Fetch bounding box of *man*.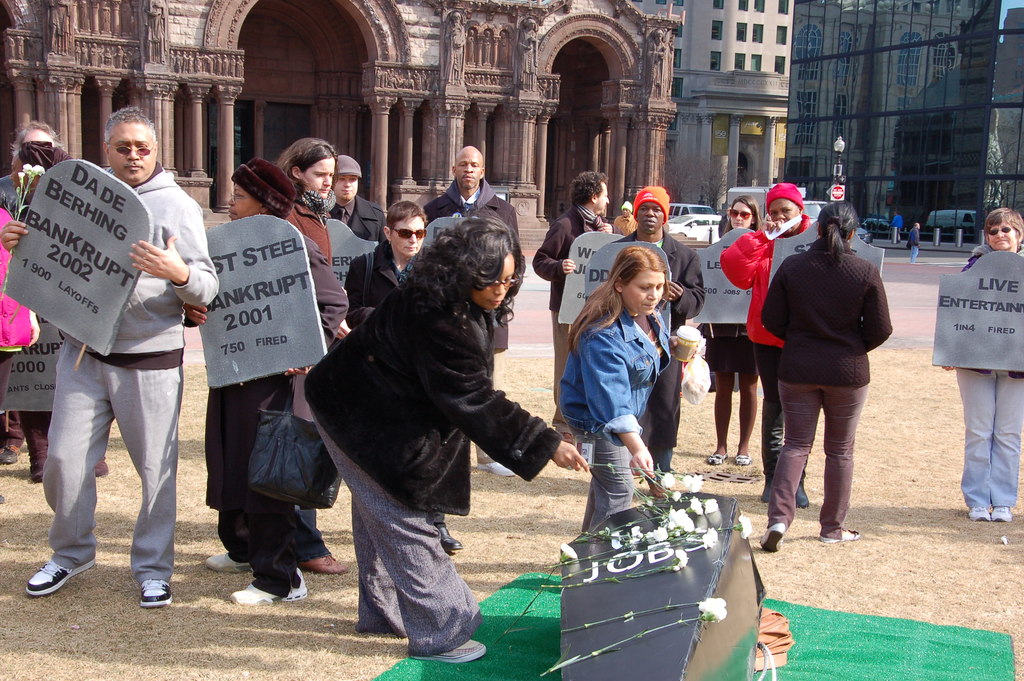
Bbox: {"x1": 529, "y1": 170, "x2": 611, "y2": 447}.
